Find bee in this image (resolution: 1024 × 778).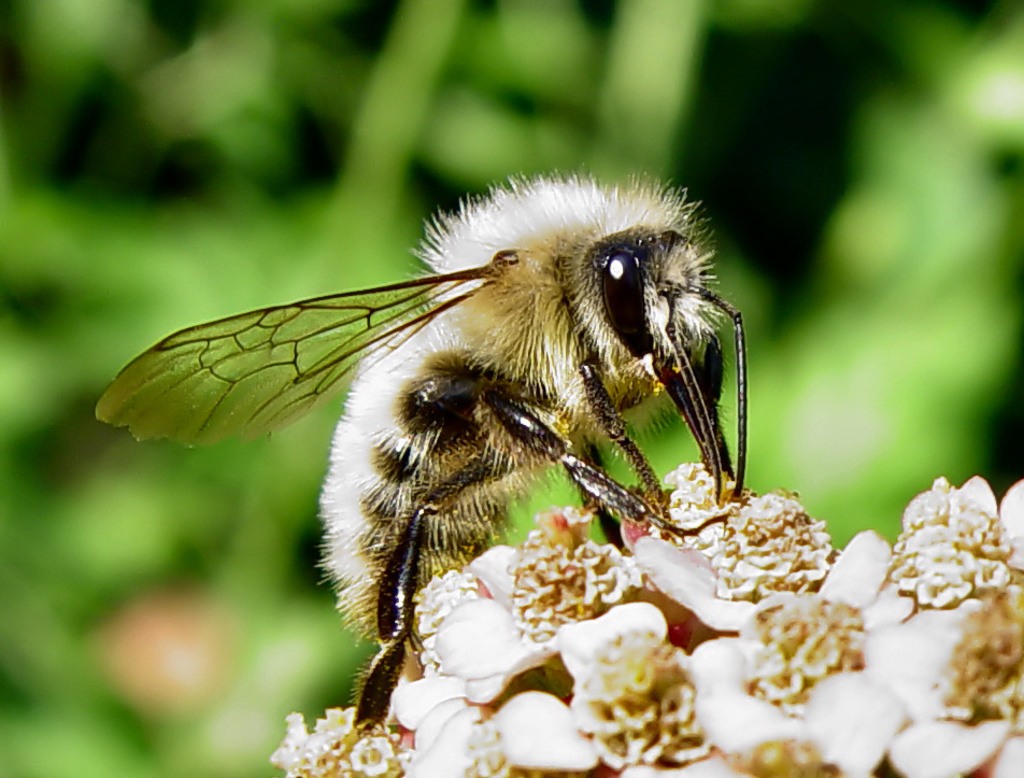
(left=137, top=186, right=725, bottom=734).
